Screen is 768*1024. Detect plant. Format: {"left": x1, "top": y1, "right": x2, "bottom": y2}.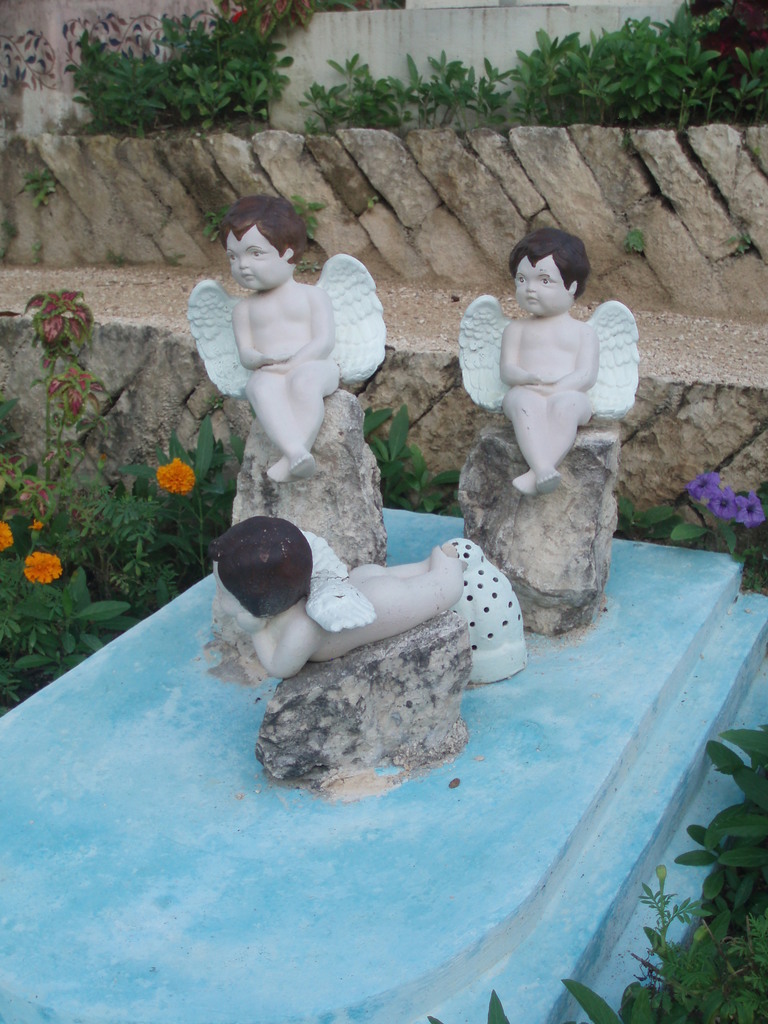
{"left": 60, "top": 0, "right": 298, "bottom": 138}.
